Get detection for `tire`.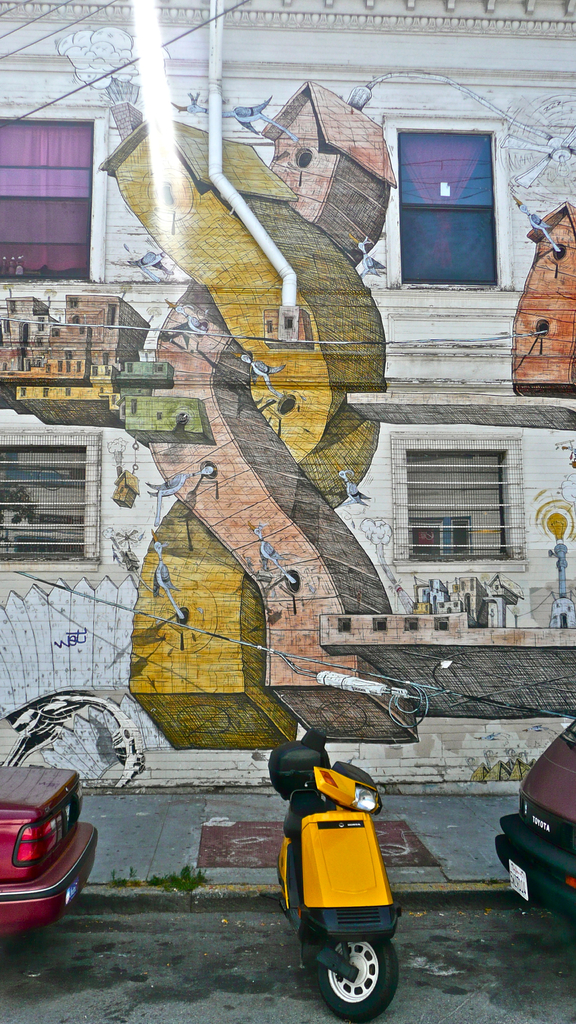
Detection: (312,931,391,1014).
